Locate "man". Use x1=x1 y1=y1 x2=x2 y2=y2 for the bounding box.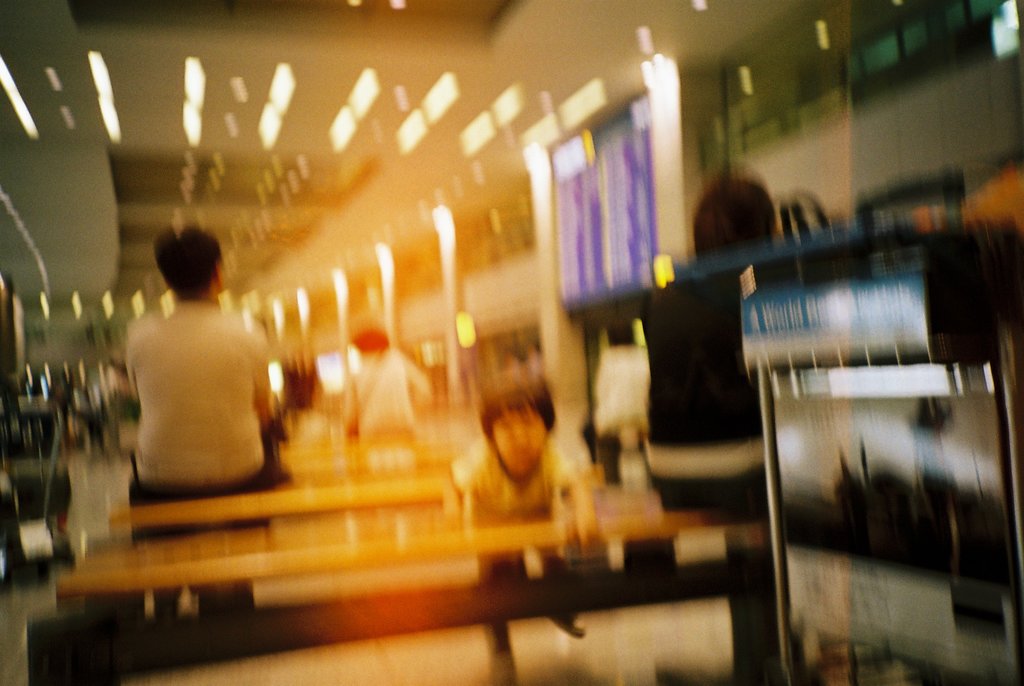
x1=118 y1=215 x2=291 y2=626.
